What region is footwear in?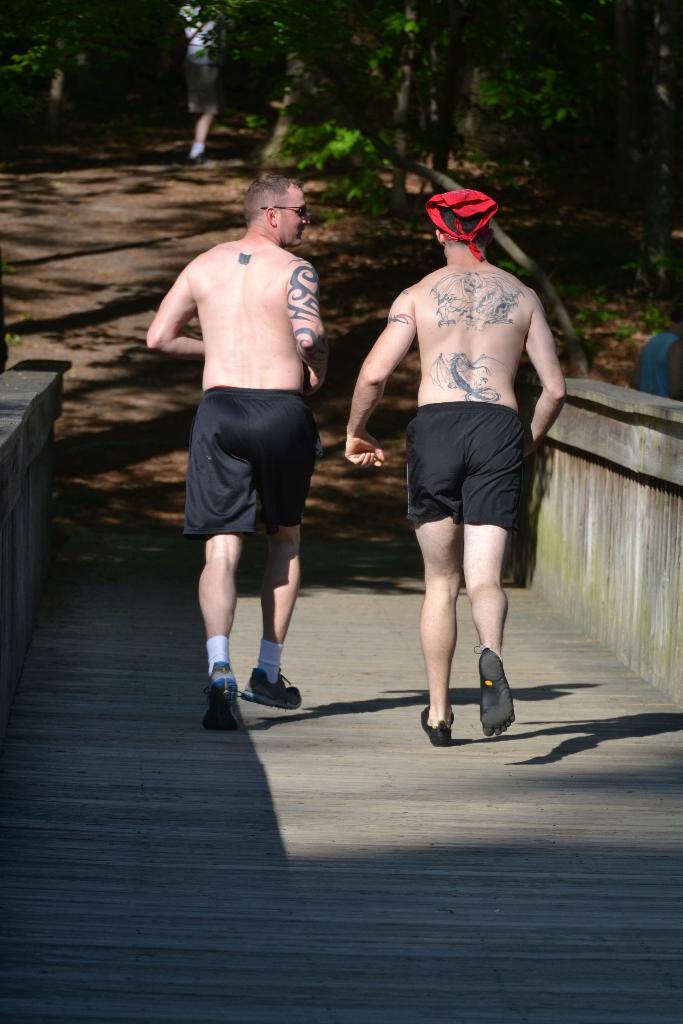
rect(236, 667, 302, 707).
